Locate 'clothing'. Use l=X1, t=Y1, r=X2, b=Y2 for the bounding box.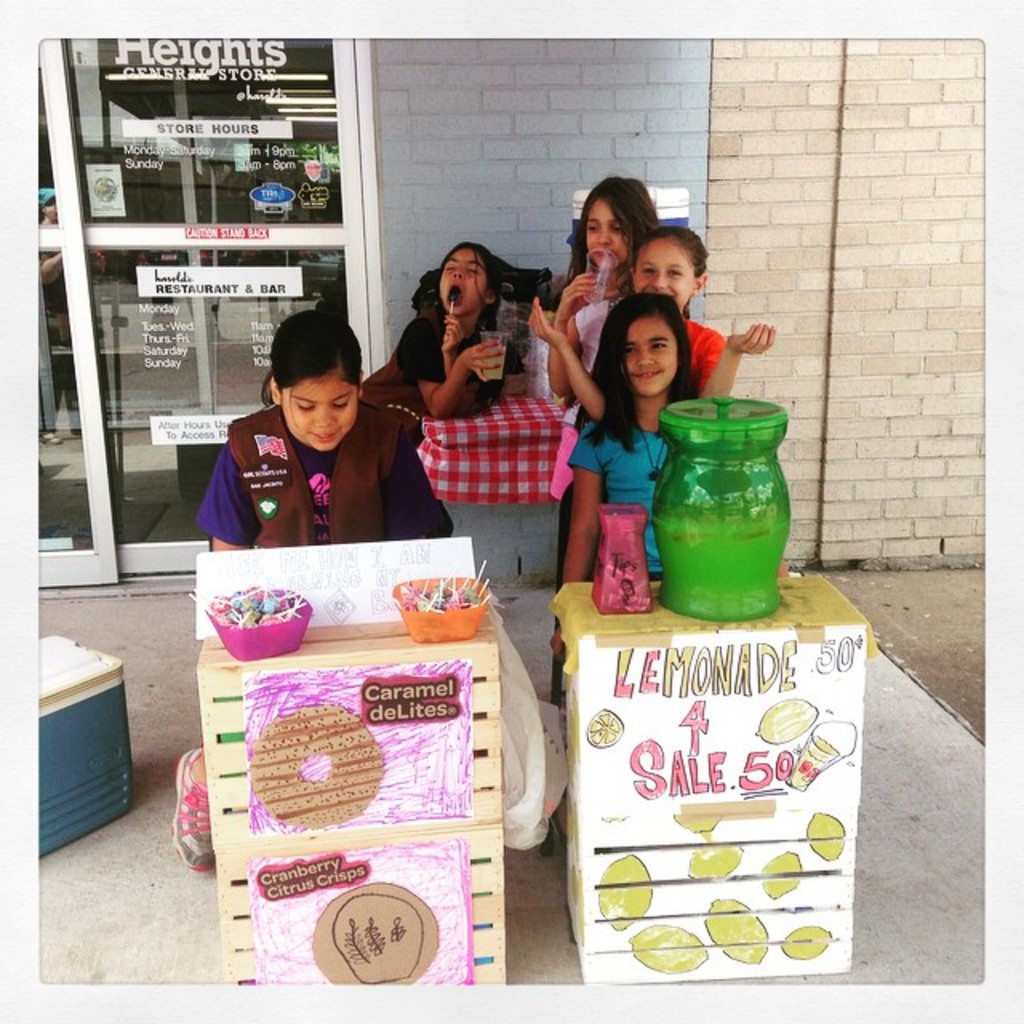
l=213, t=373, r=446, b=549.
